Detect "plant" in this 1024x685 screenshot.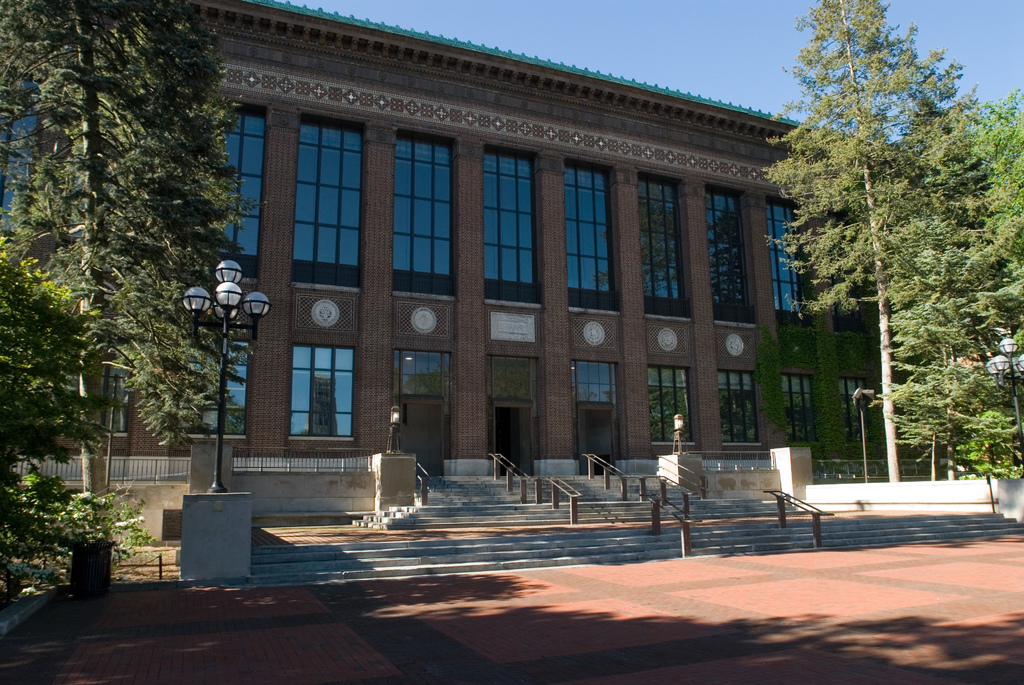
Detection: detection(4, 459, 115, 621).
